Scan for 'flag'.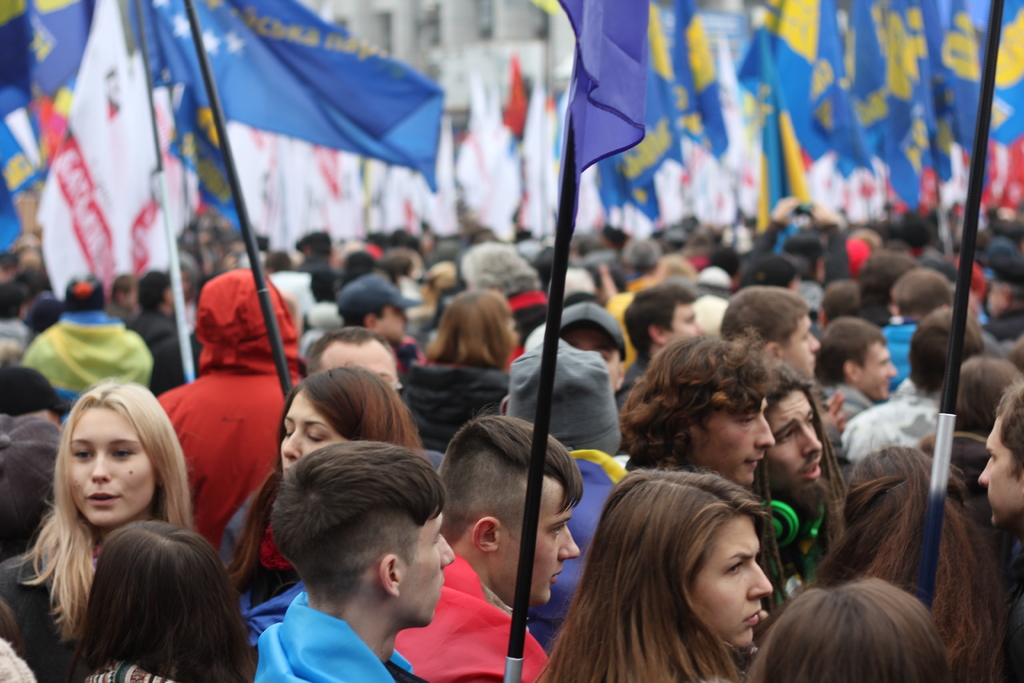
Scan result: 620:12:688:220.
